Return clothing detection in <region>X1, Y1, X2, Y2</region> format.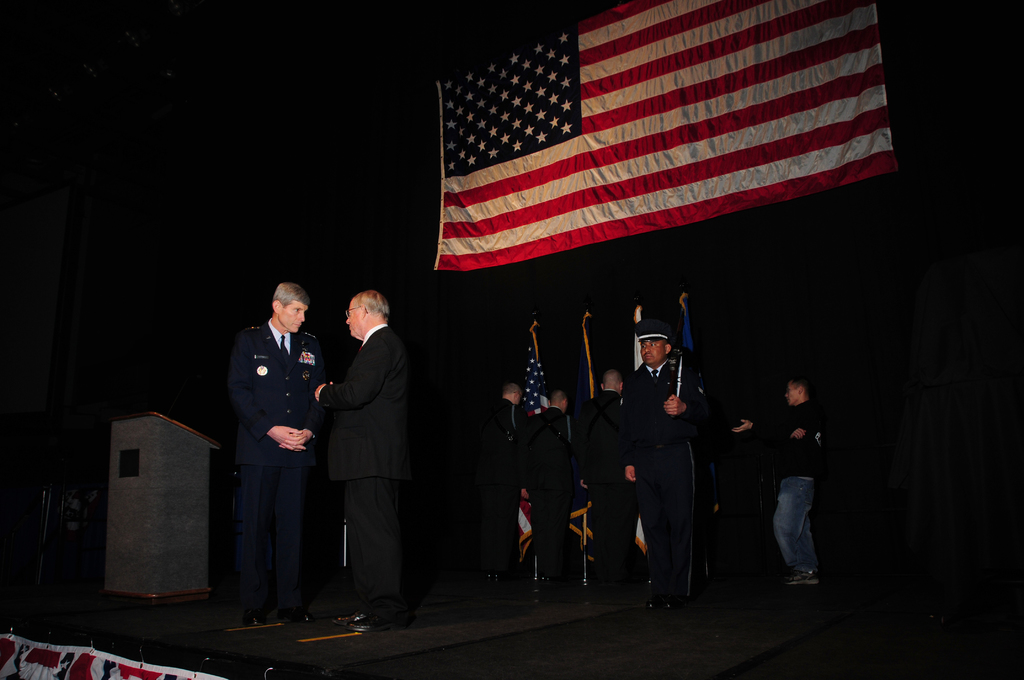
<region>215, 302, 327, 603</region>.
